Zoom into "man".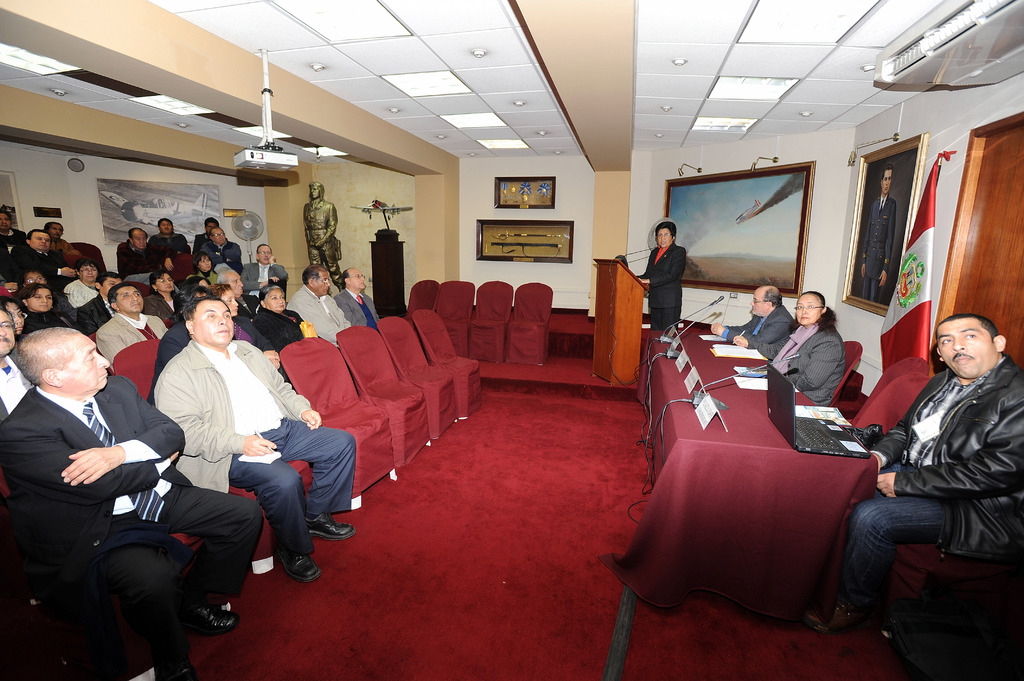
Zoom target: x1=300, y1=180, x2=344, y2=292.
